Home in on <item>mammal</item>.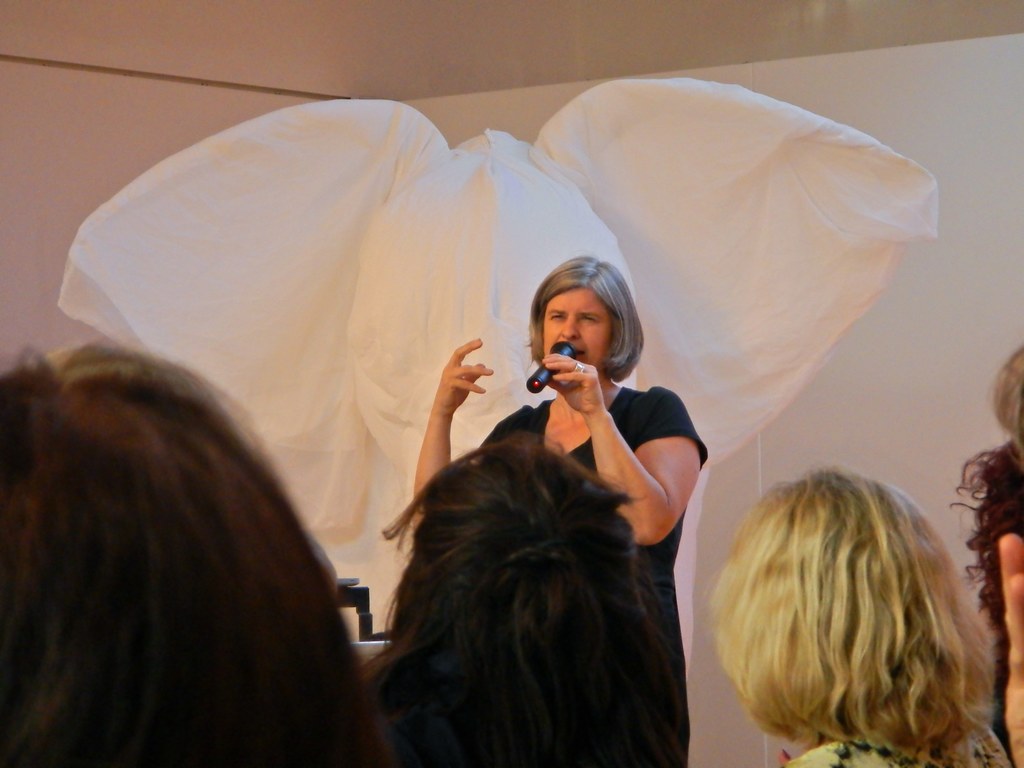
Homed in at BBox(413, 255, 708, 767).
